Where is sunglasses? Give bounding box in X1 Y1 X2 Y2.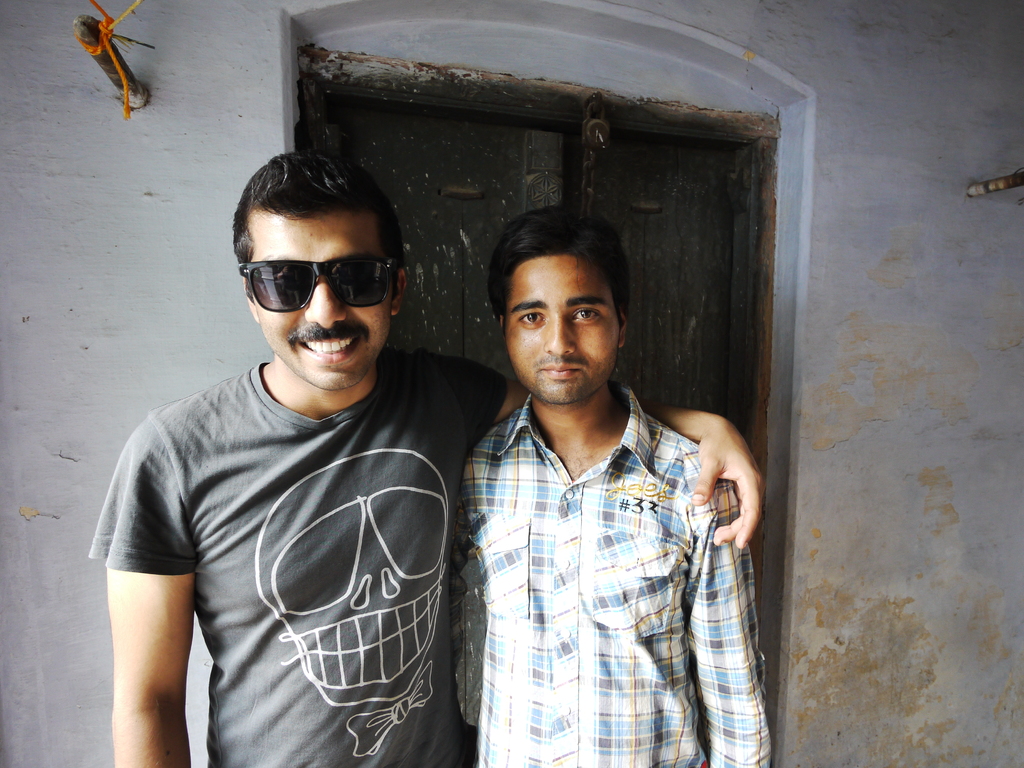
240 261 392 314.
